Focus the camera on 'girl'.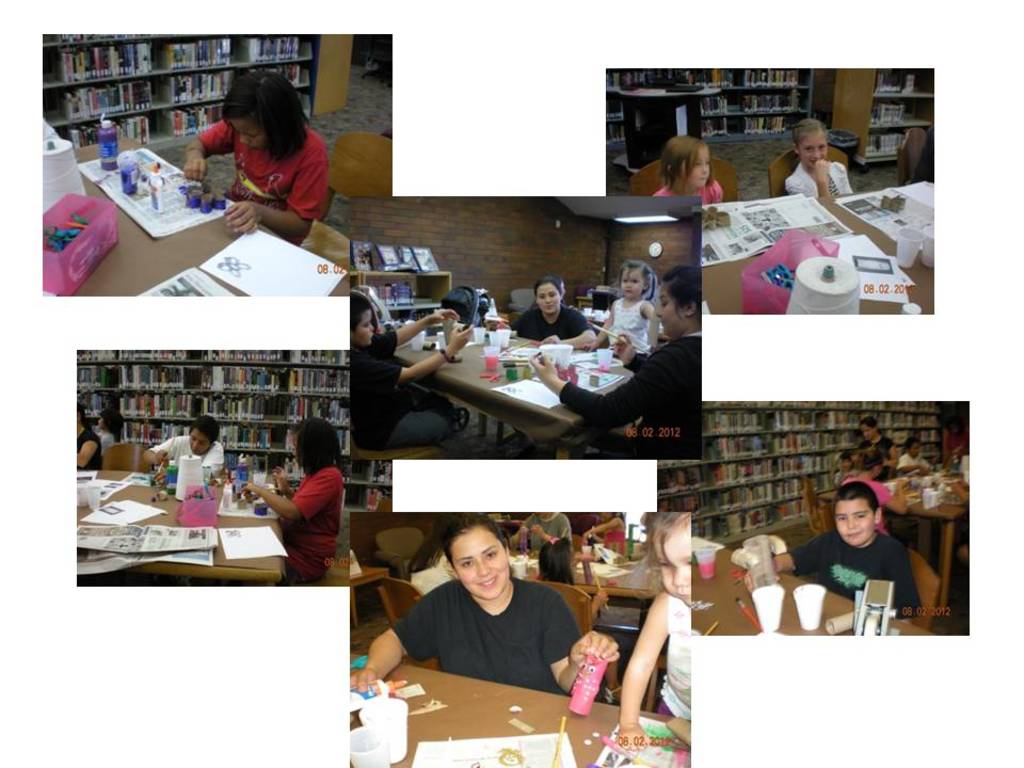
Focus region: box(617, 508, 692, 751).
